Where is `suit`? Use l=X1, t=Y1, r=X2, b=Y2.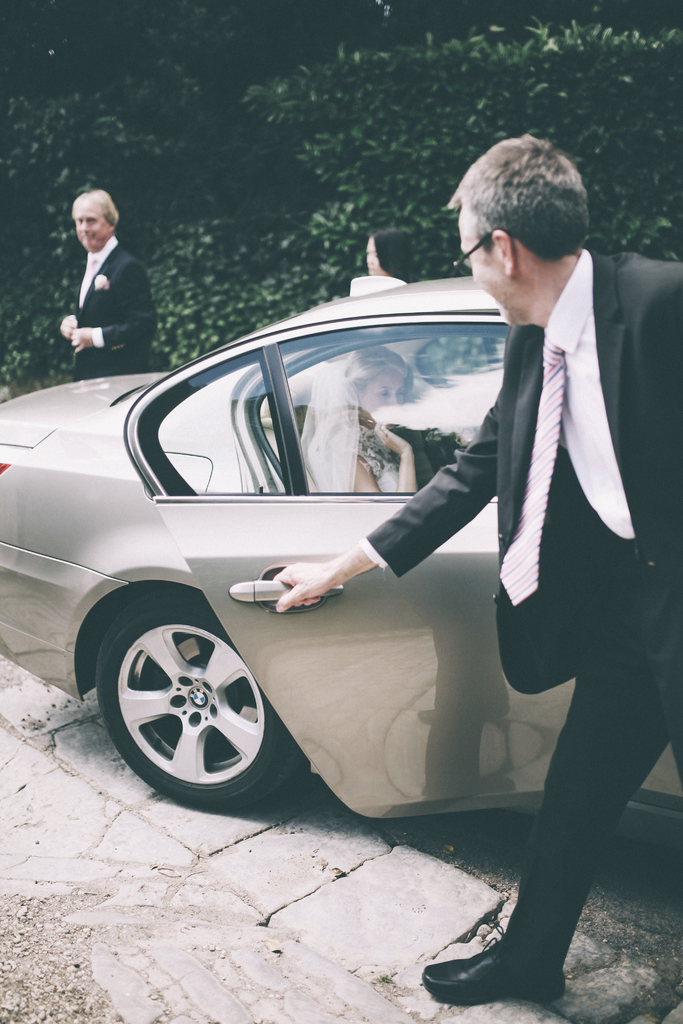
l=360, t=249, r=682, b=972.
